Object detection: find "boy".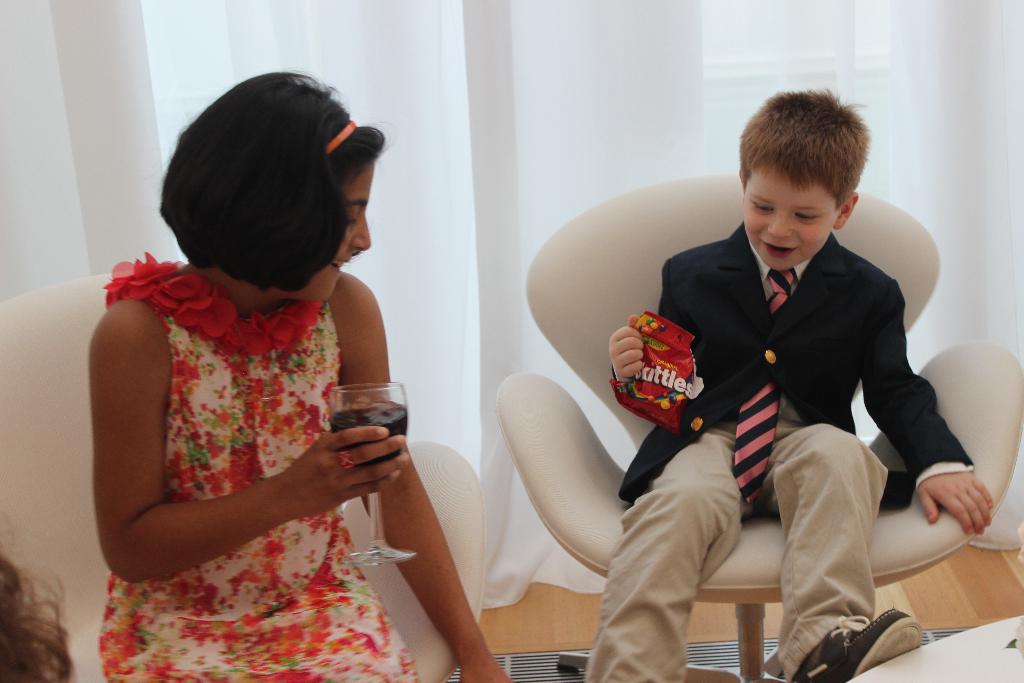
bbox=(585, 82, 1010, 682).
